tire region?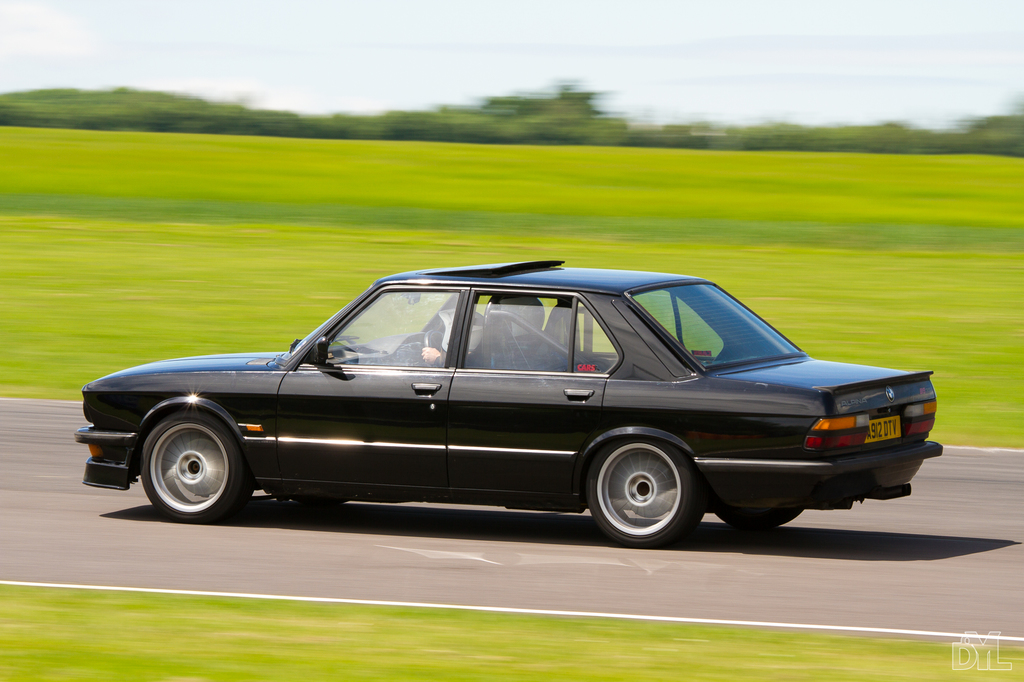
(left=143, top=420, right=237, bottom=523)
